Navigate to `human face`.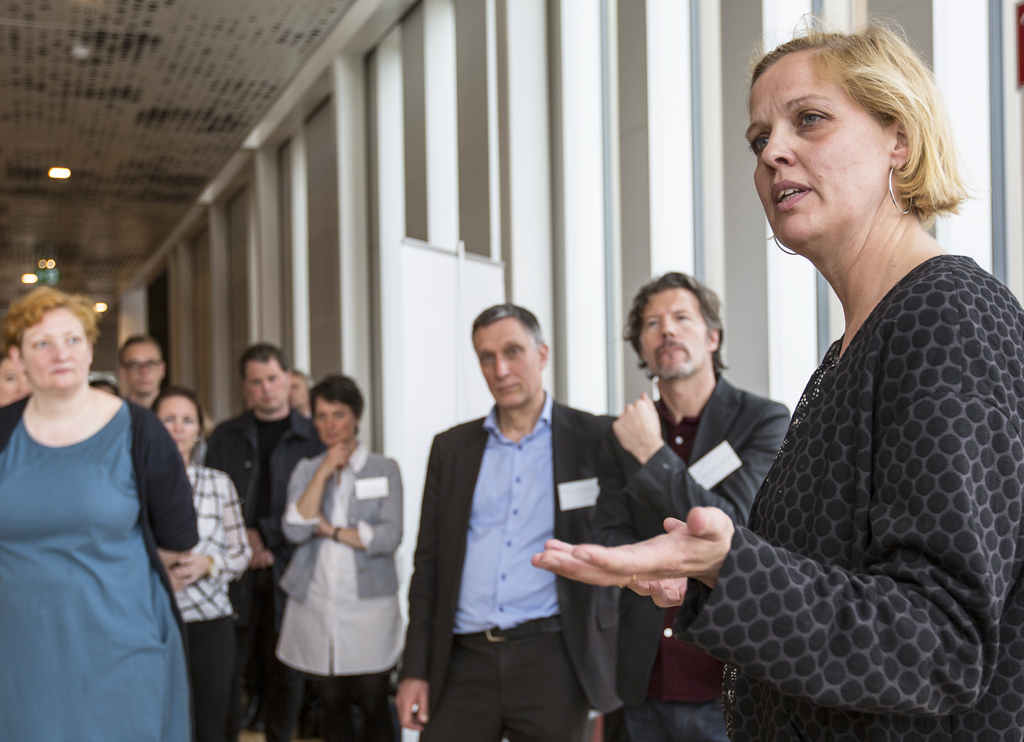
Navigation target: <bbox>19, 309, 91, 398</bbox>.
